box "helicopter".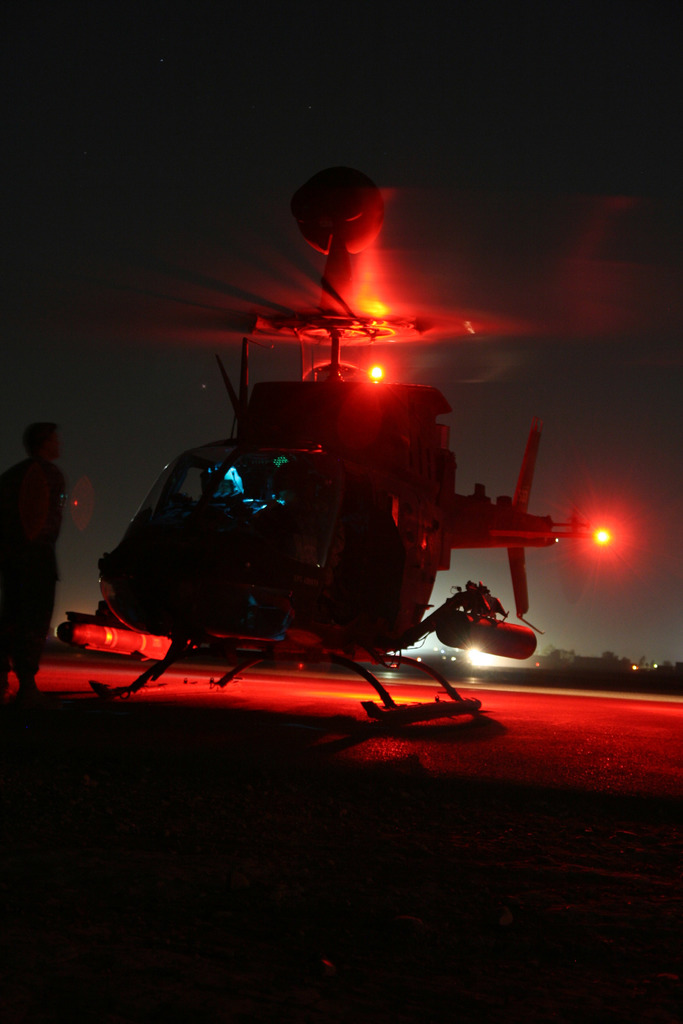
region(78, 252, 682, 727).
